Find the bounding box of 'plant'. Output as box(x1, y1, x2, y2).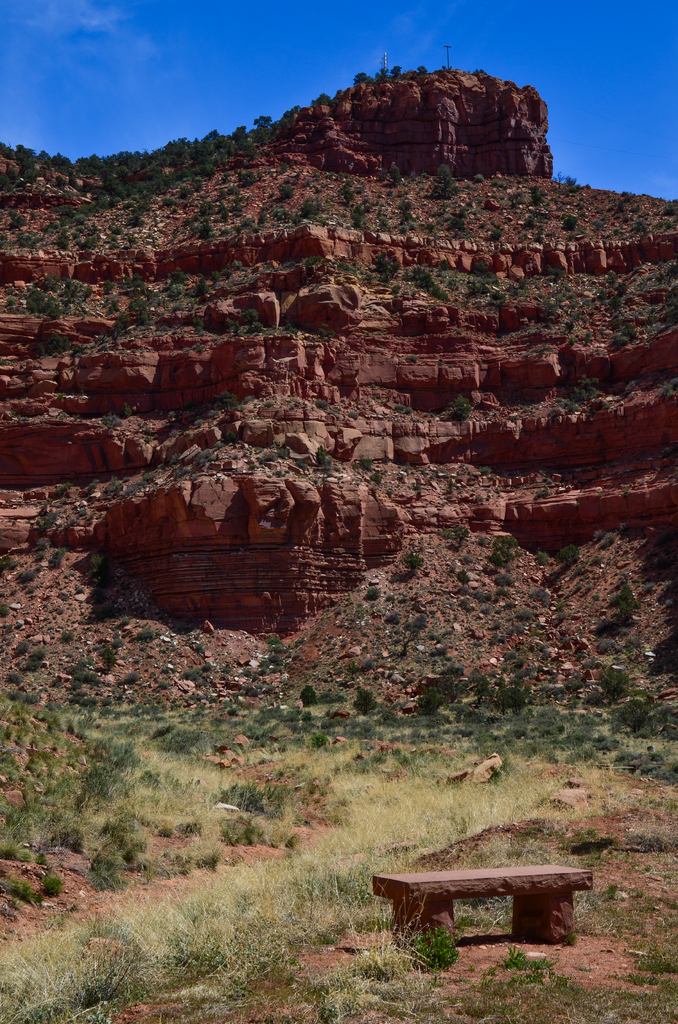
box(547, 407, 555, 421).
